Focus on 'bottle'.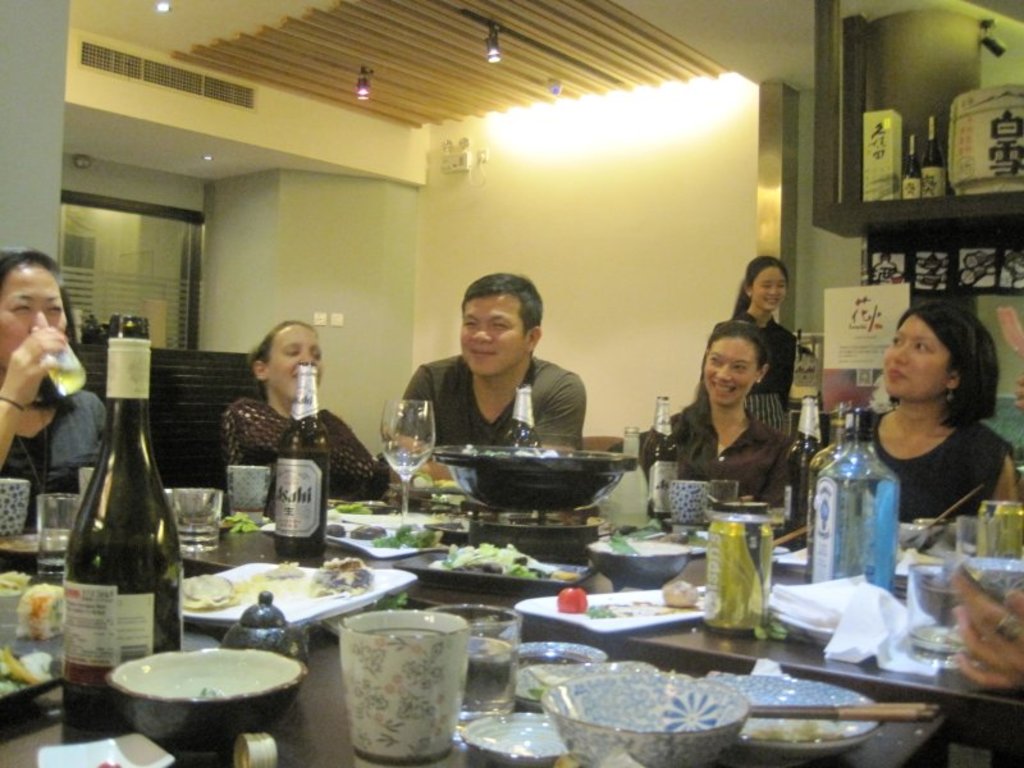
Focused at {"left": 607, "top": 421, "right": 650, "bottom": 538}.
